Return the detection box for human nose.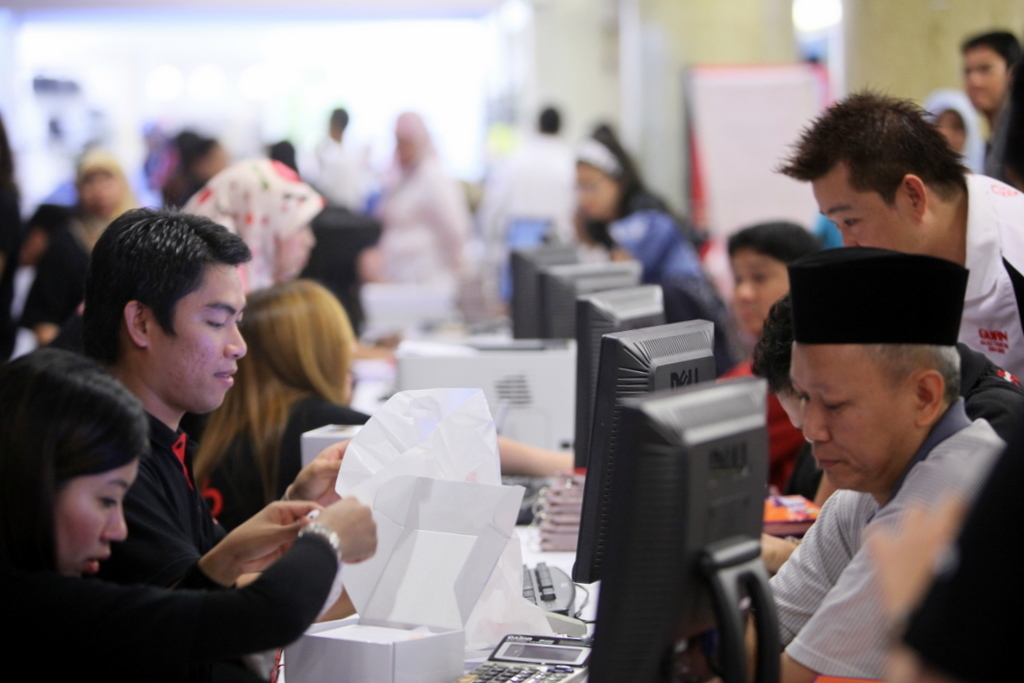
crop(802, 402, 831, 444).
